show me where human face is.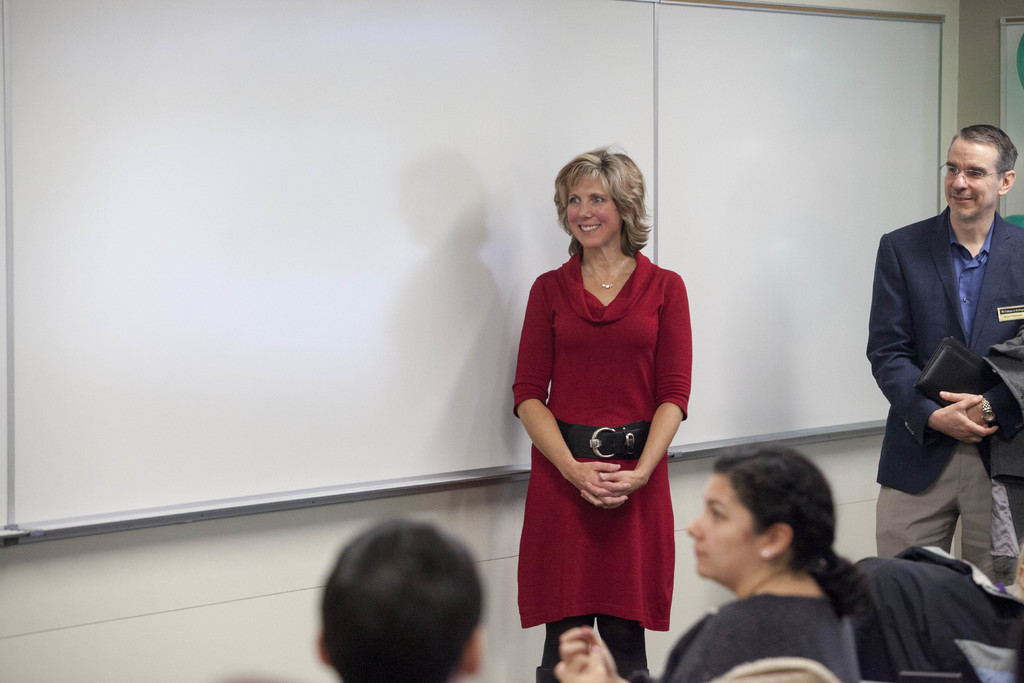
human face is at <region>692, 478, 762, 577</region>.
